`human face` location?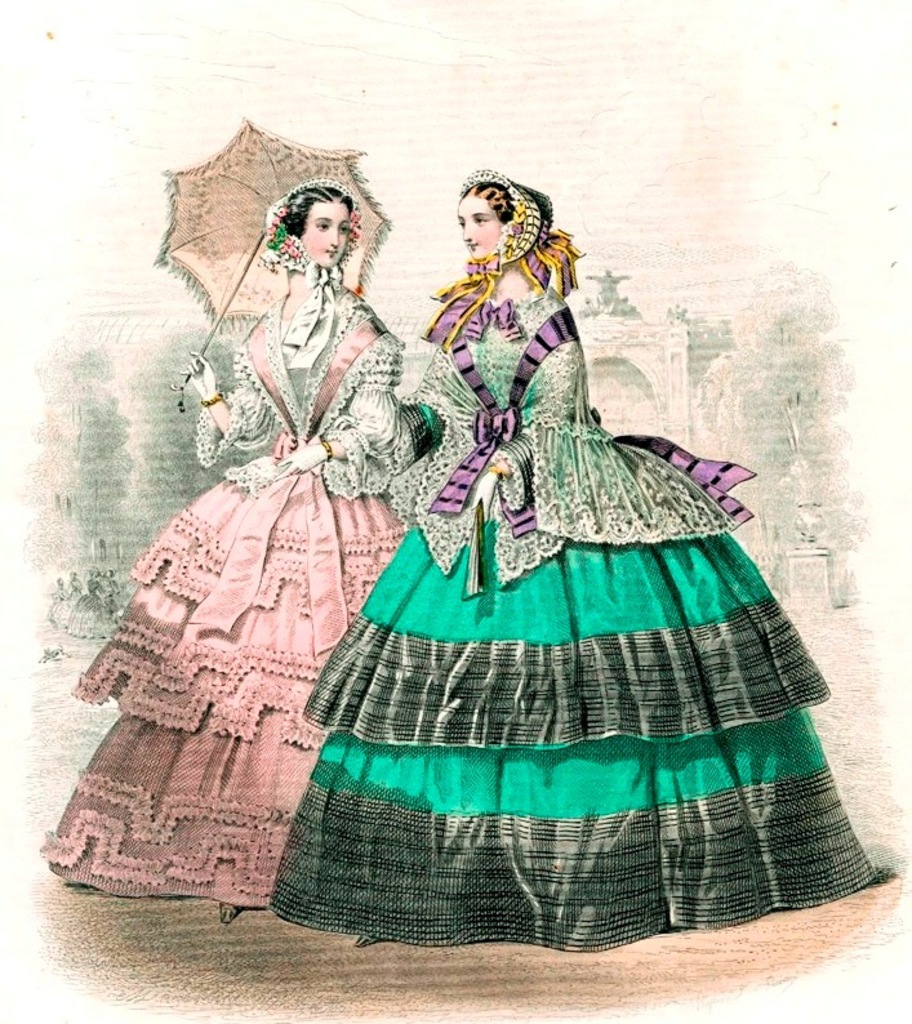
locate(306, 205, 352, 270)
